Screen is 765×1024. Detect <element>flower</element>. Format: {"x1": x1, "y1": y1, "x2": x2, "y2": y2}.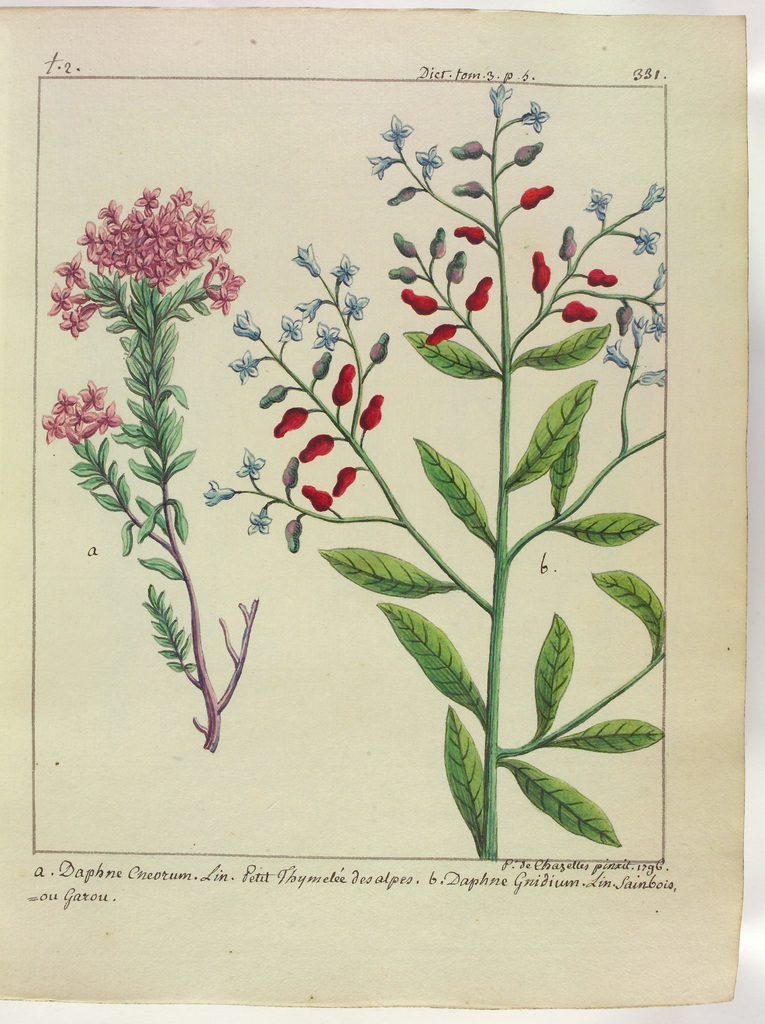
{"x1": 332, "y1": 250, "x2": 358, "y2": 285}.
